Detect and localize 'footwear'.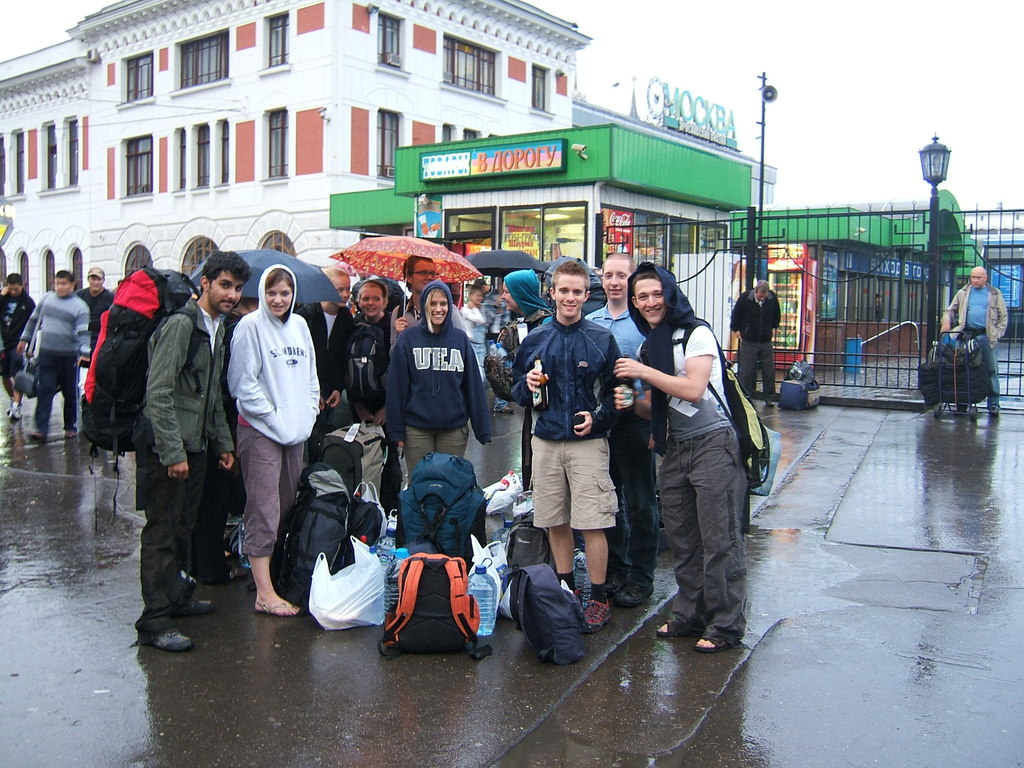
Localized at bbox(956, 400, 968, 417).
